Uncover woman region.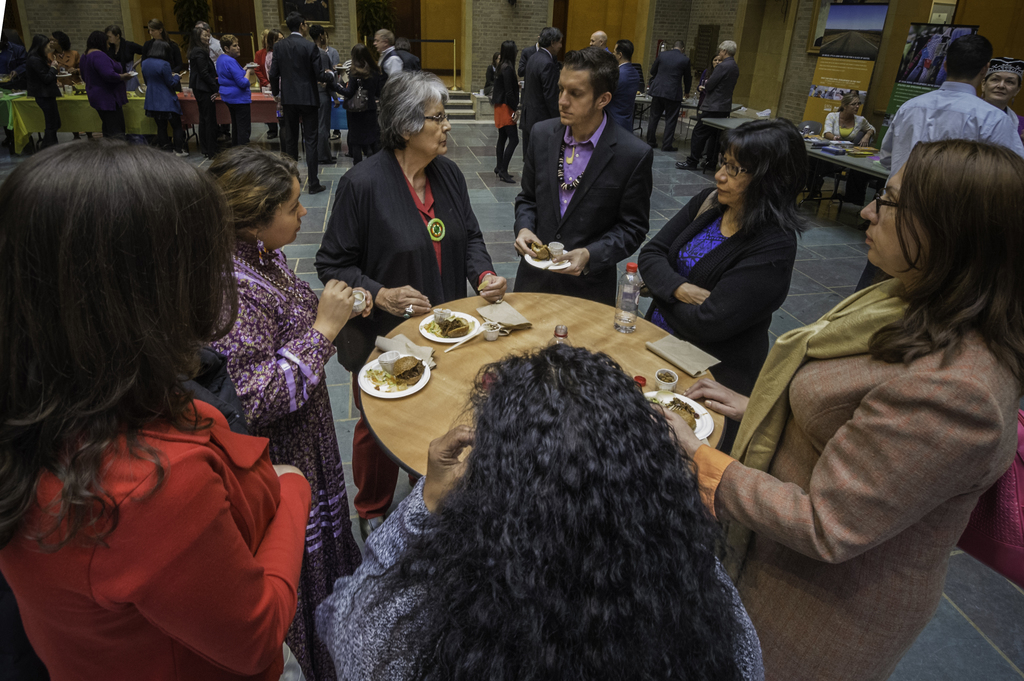
Uncovered: region(648, 135, 1023, 680).
